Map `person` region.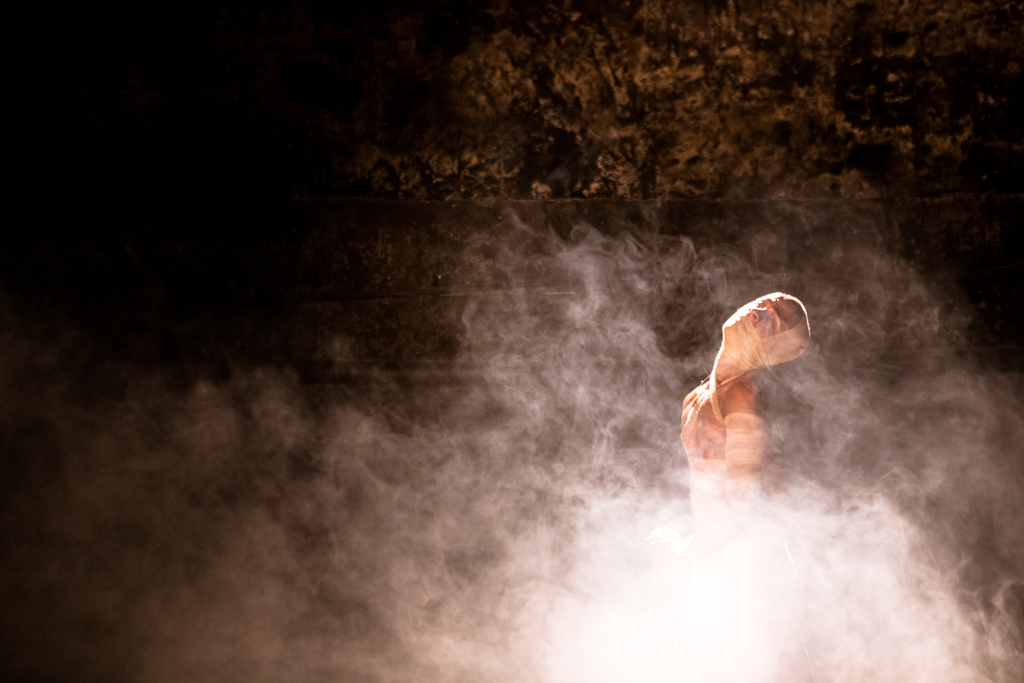
Mapped to left=673, top=289, right=808, bottom=494.
